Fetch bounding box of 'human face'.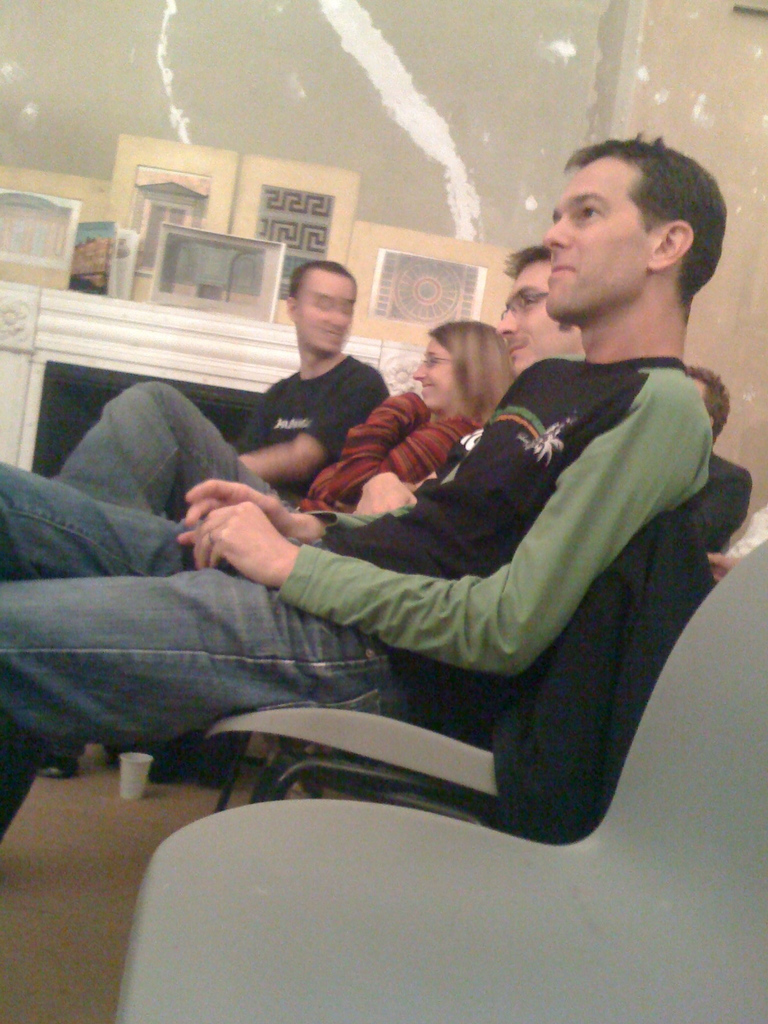
Bbox: bbox(410, 340, 461, 410).
